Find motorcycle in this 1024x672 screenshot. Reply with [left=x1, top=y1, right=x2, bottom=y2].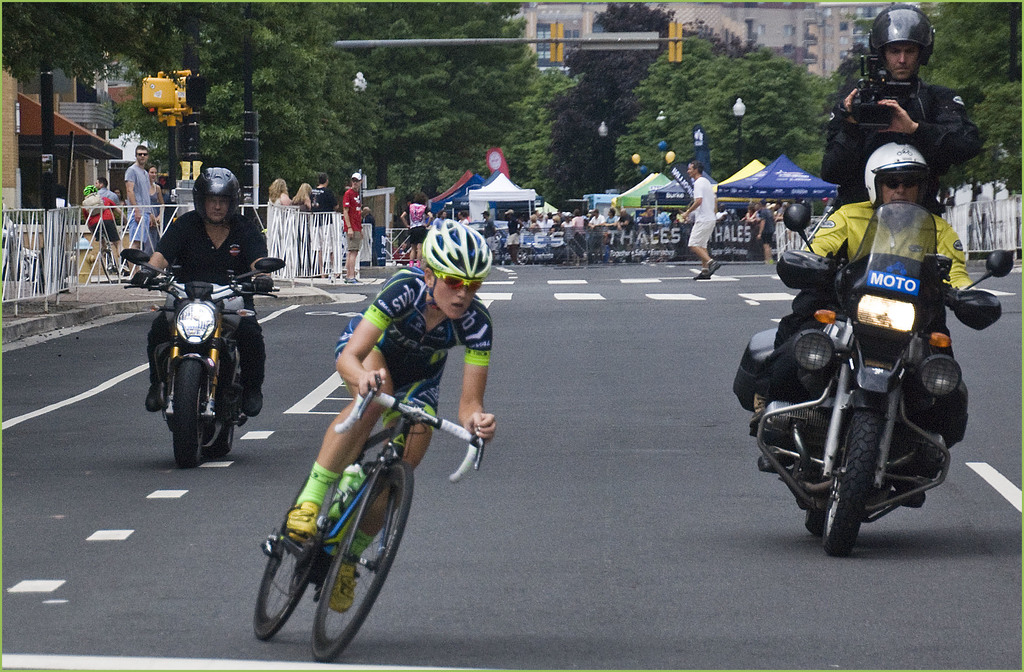
[left=119, top=244, right=291, bottom=472].
